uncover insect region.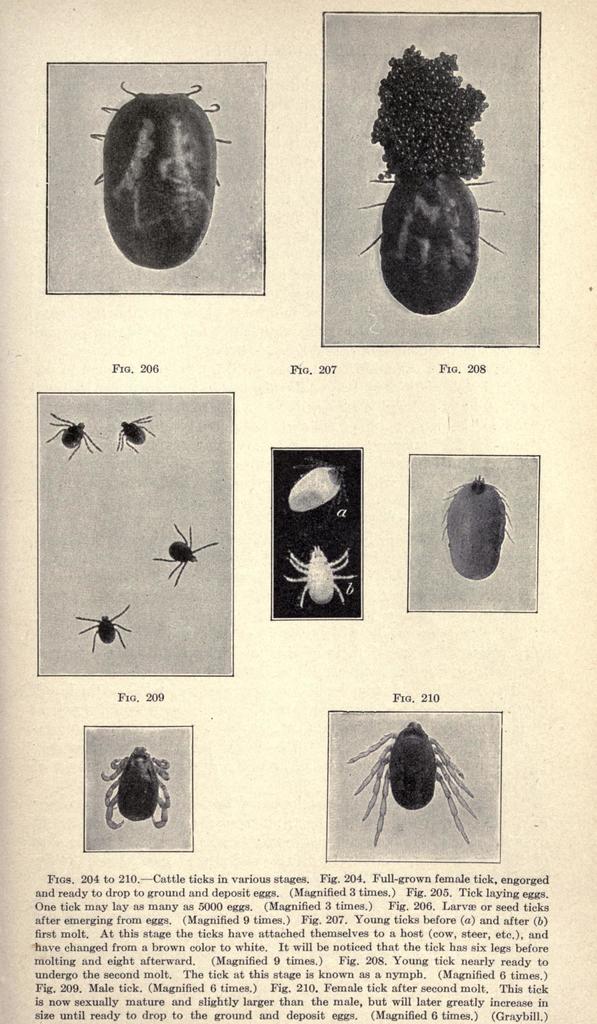
Uncovered: bbox(99, 749, 177, 826).
